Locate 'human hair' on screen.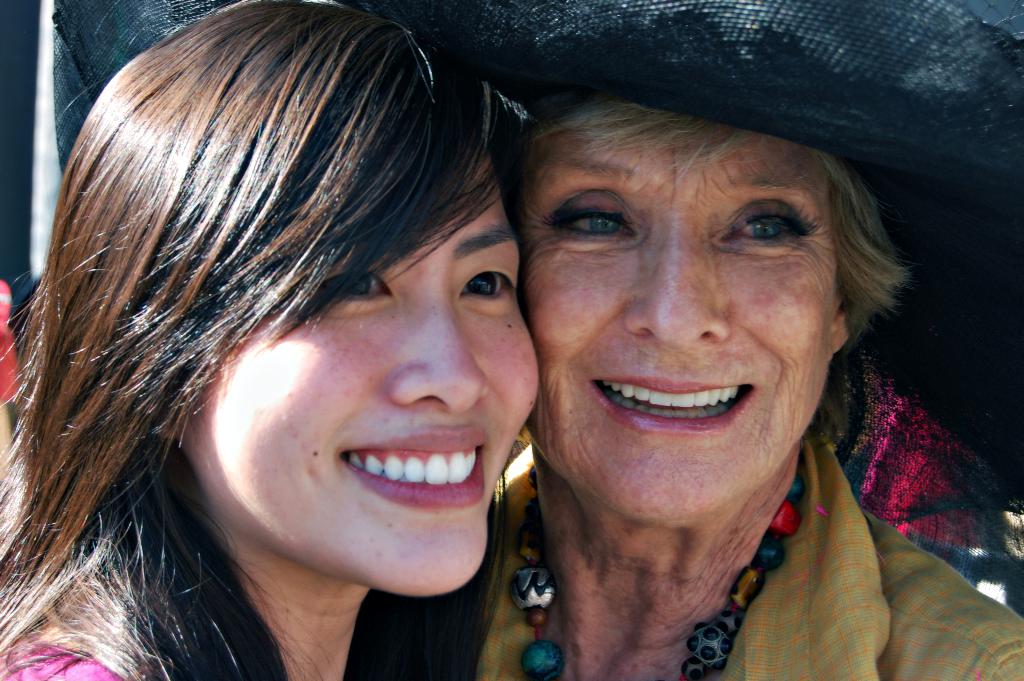
On screen at crop(512, 97, 919, 436).
